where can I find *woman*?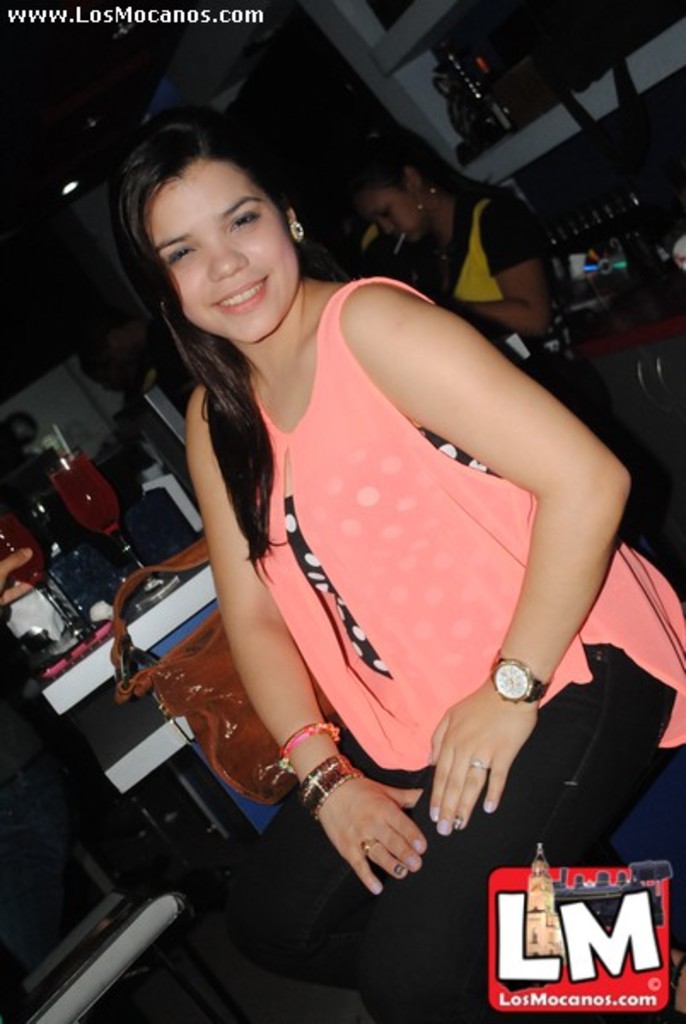
You can find it at 324/108/563/357.
